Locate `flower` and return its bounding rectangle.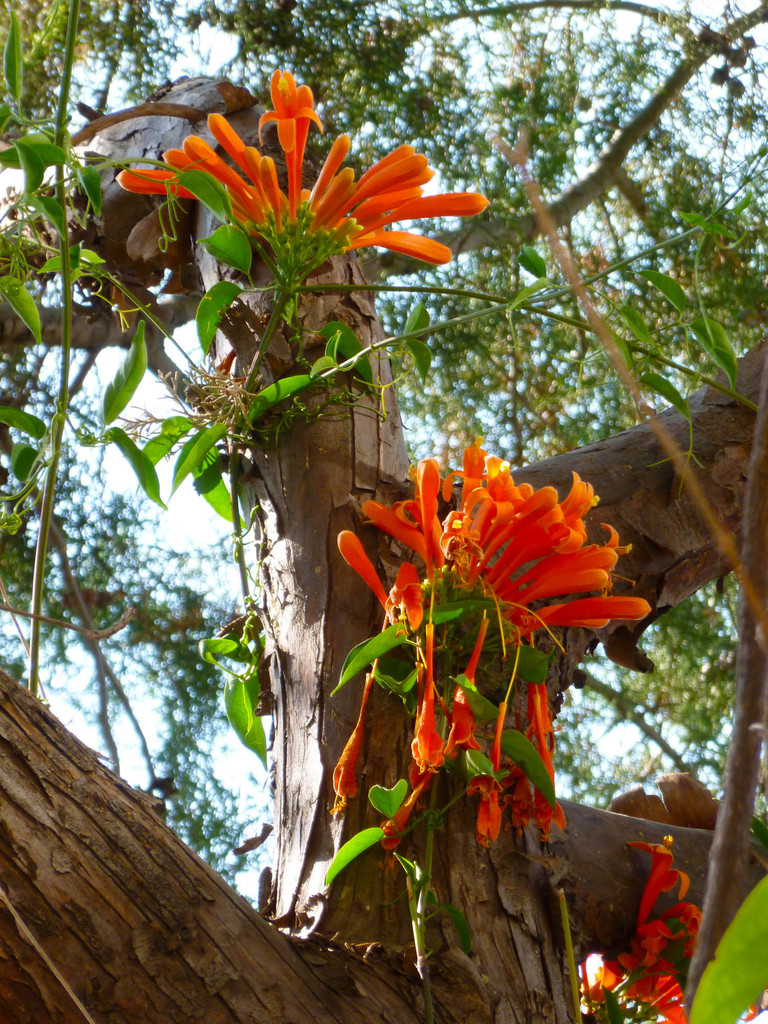
[324, 431, 649, 841].
